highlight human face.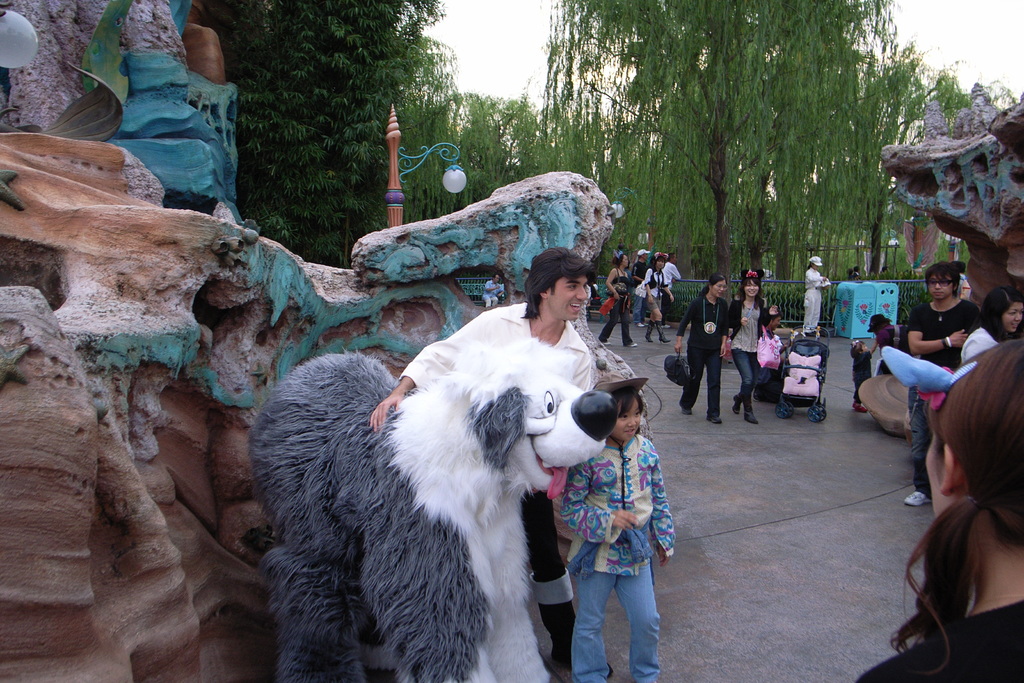
Highlighted region: <box>929,276,955,303</box>.
